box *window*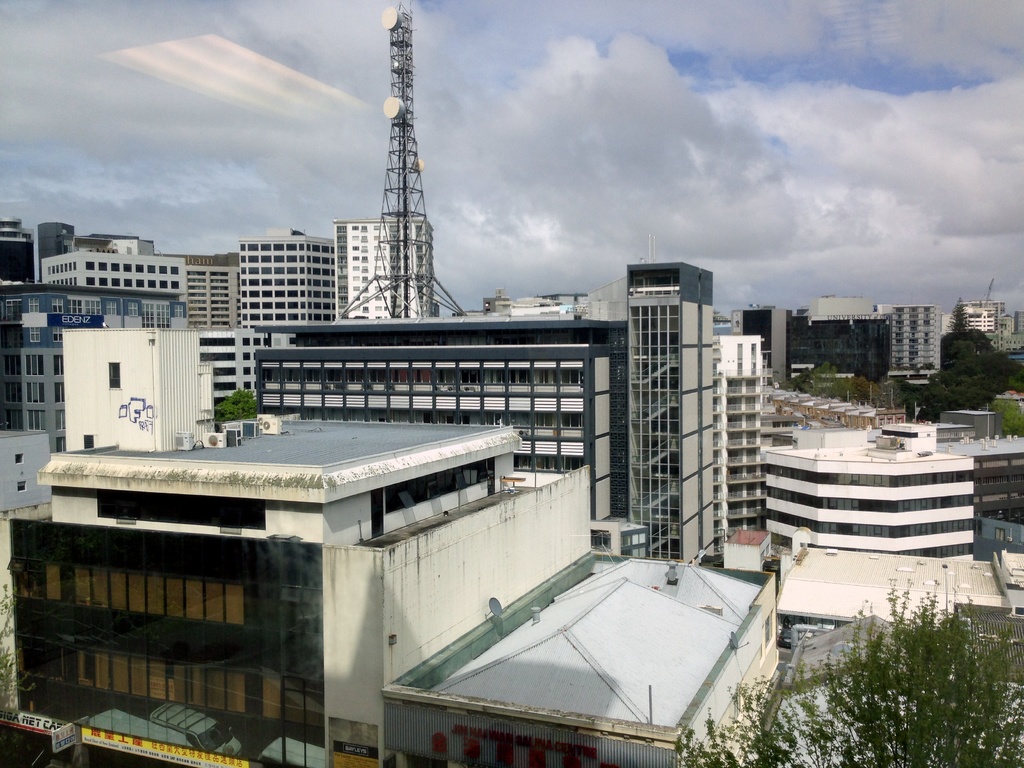
pyautogui.locateOnScreen(54, 381, 65, 403)
